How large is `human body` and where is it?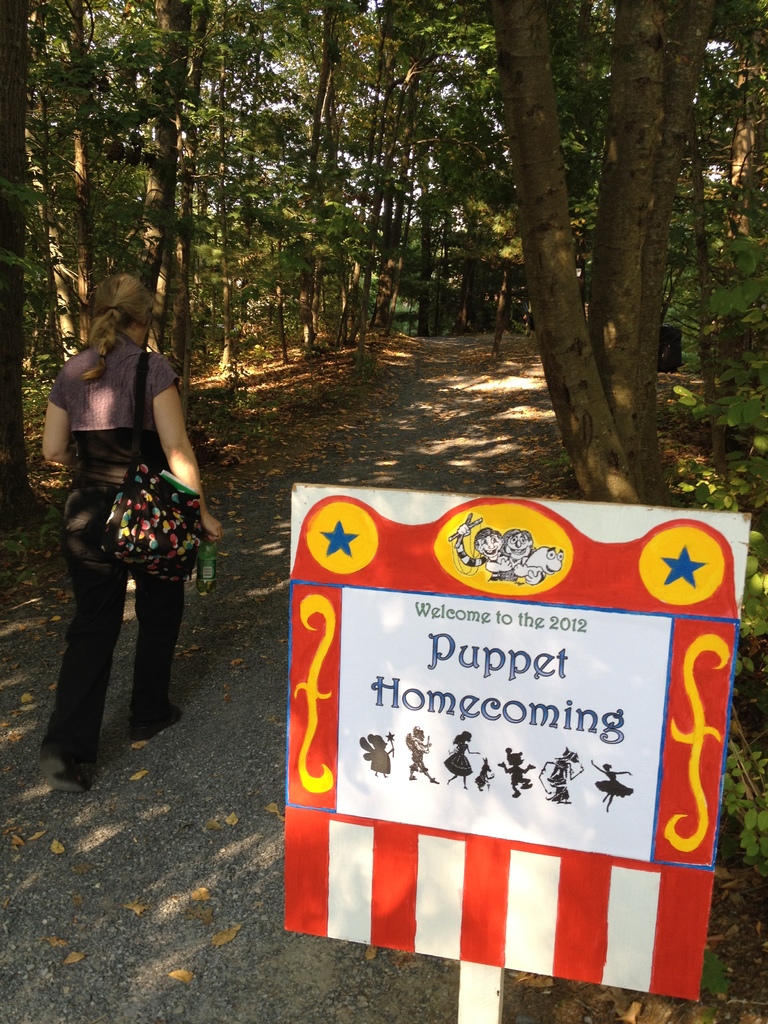
Bounding box: pyautogui.locateOnScreen(445, 746, 481, 790).
